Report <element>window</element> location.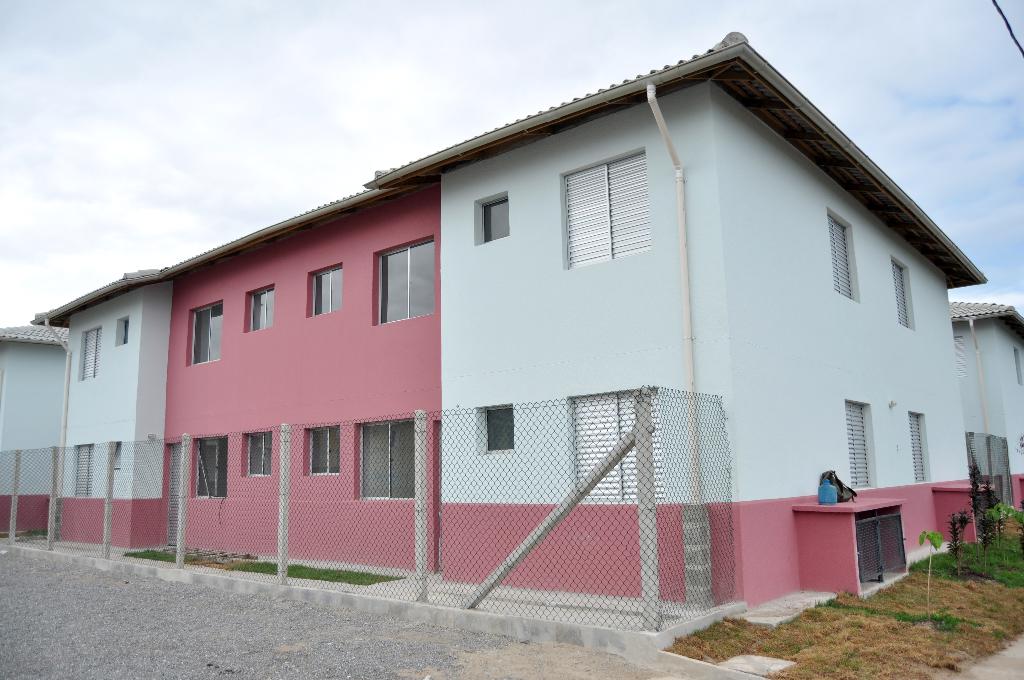
Report: {"x1": 570, "y1": 397, "x2": 671, "y2": 497}.
